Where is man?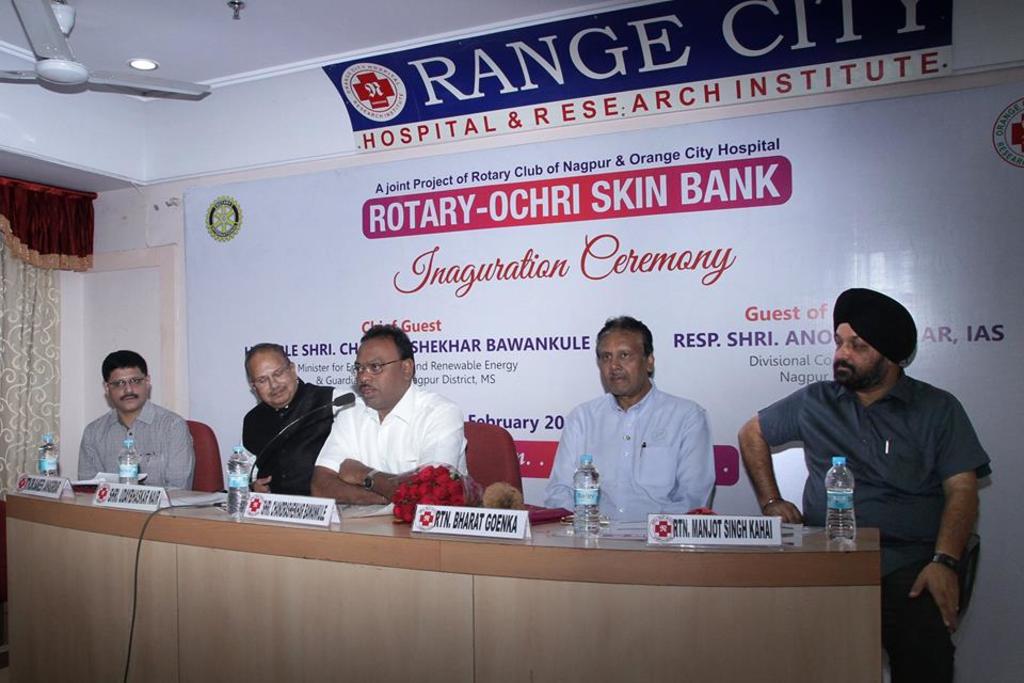
535 320 718 523.
